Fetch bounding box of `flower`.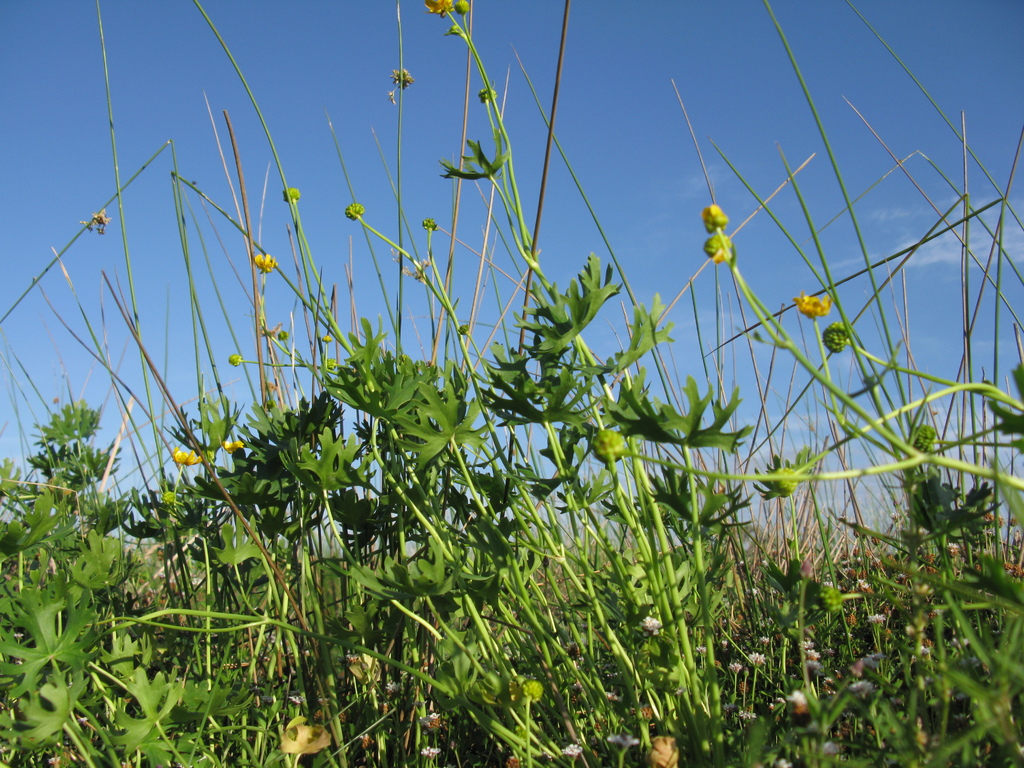
Bbox: crop(287, 184, 301, 205).
